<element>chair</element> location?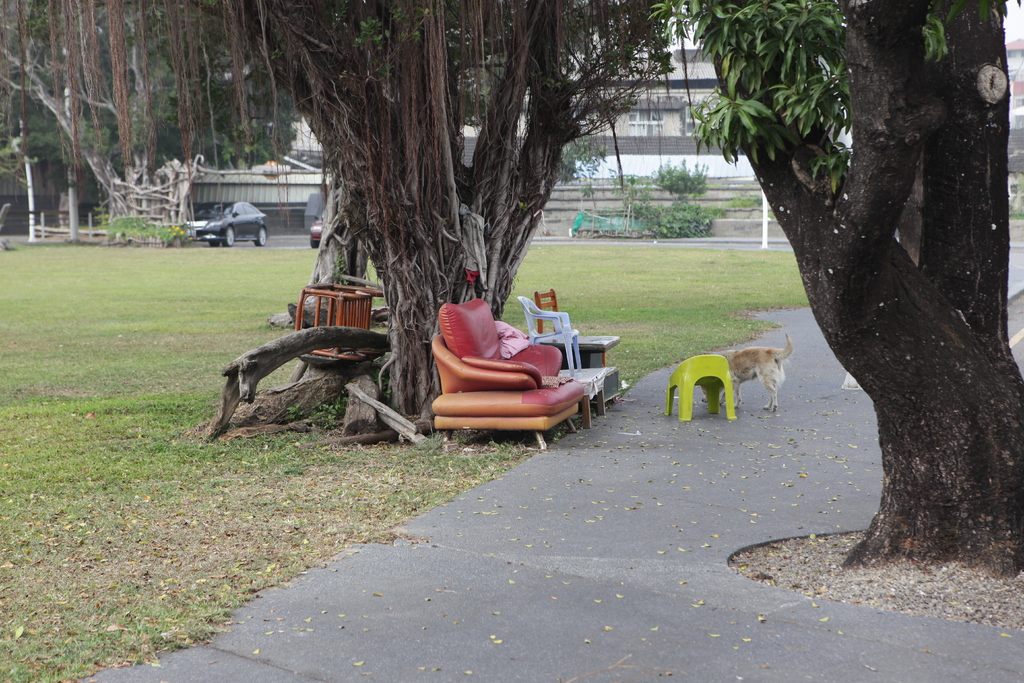
bbox=(661, 352, 737, 422)
